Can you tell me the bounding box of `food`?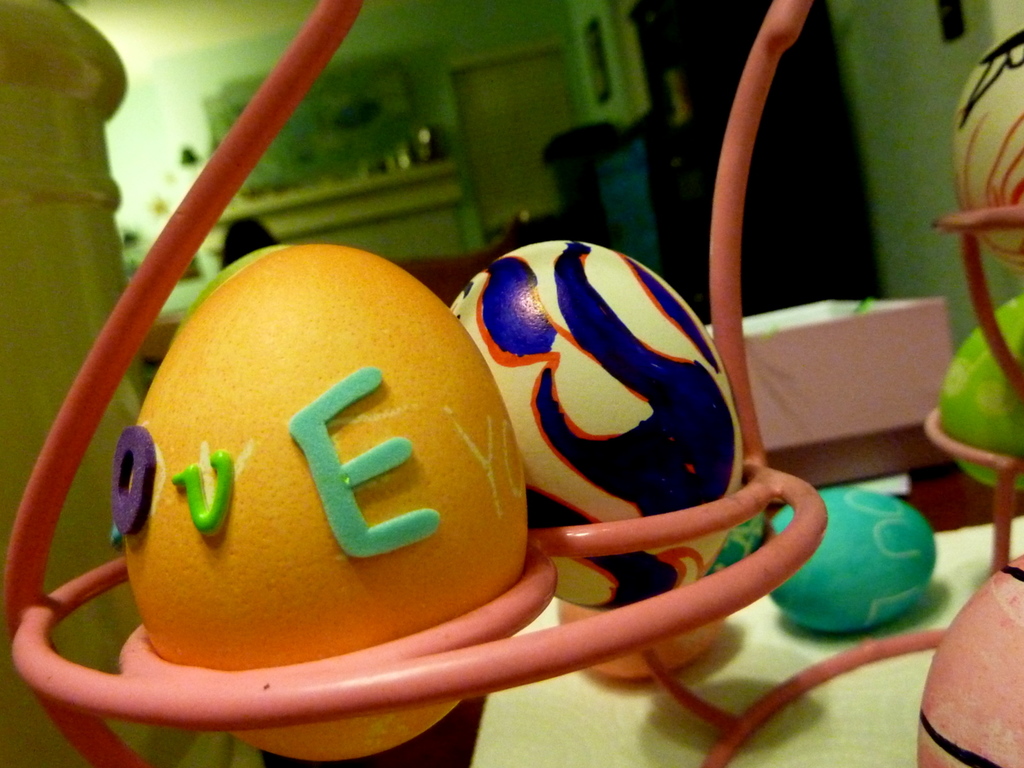
(left=932, top=289, right=1023, bottom=504).
